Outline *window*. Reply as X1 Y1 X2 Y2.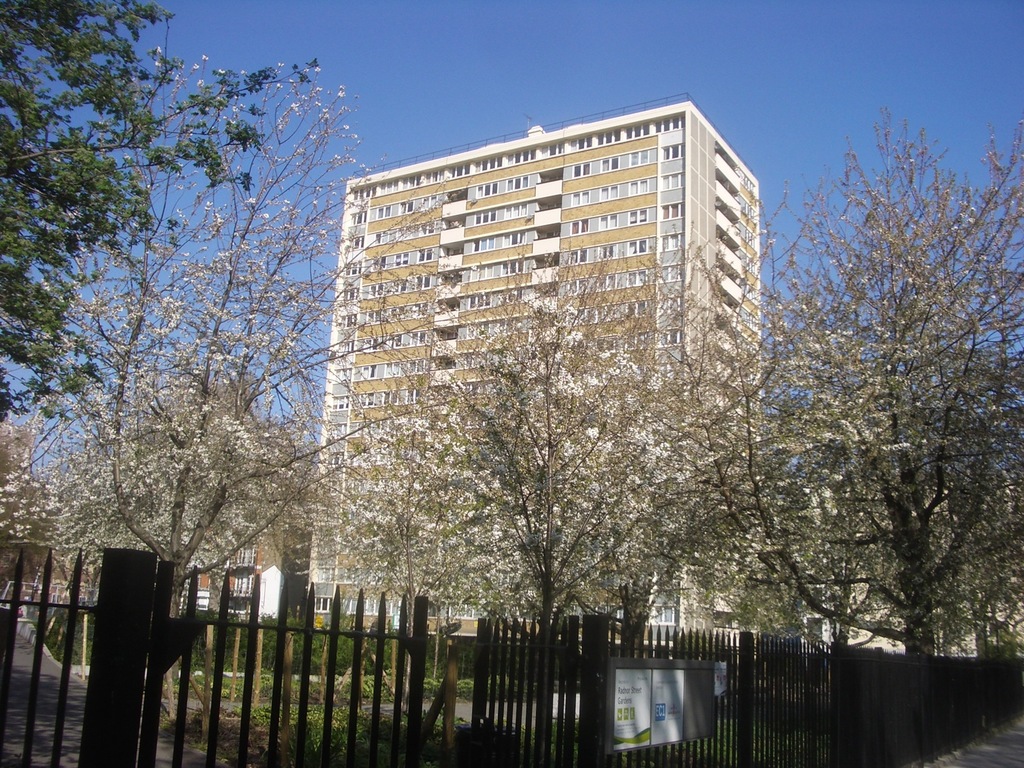
406 388 428 403.
